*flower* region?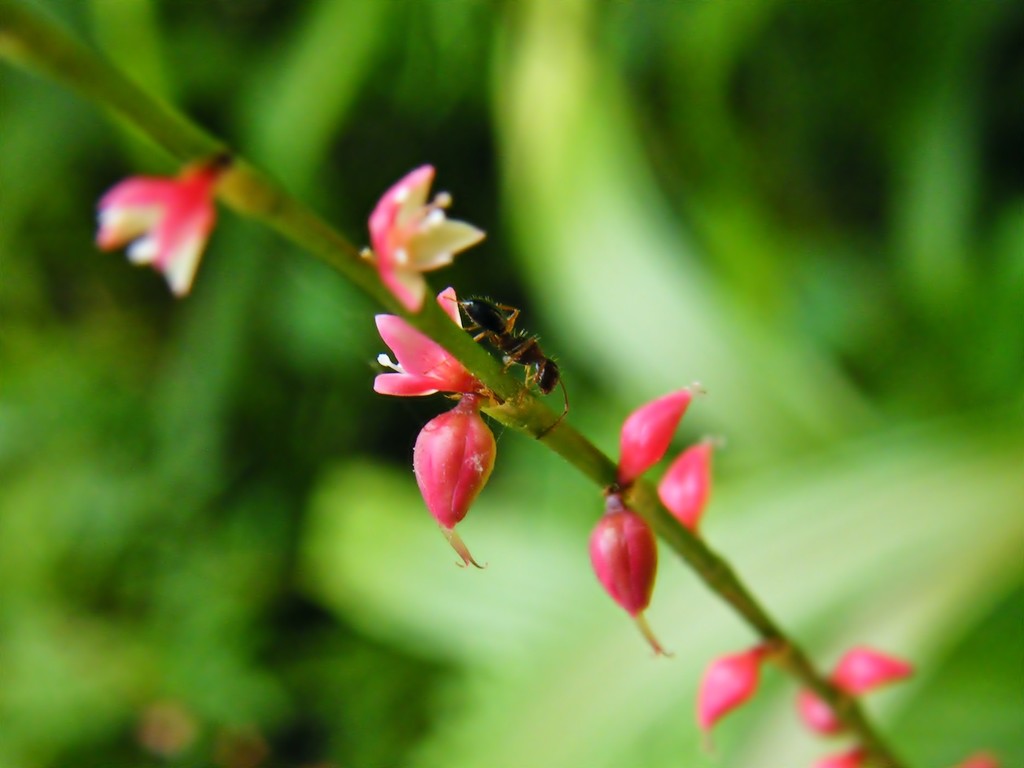
box=[97, 161, 221, 295]
